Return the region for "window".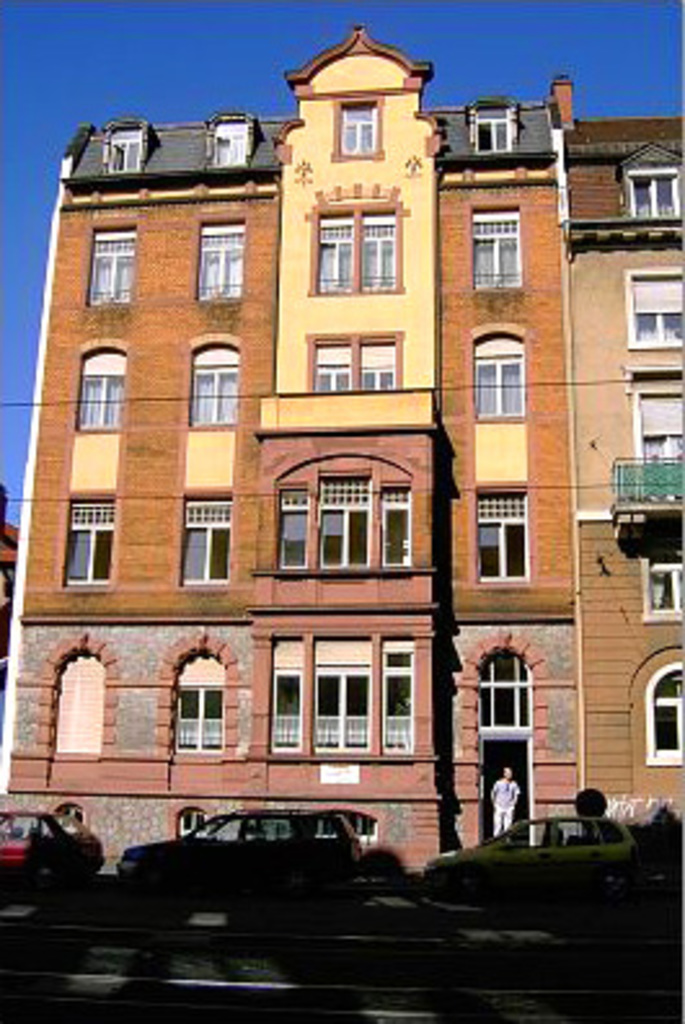
<box>103,134,145,171</box>.
